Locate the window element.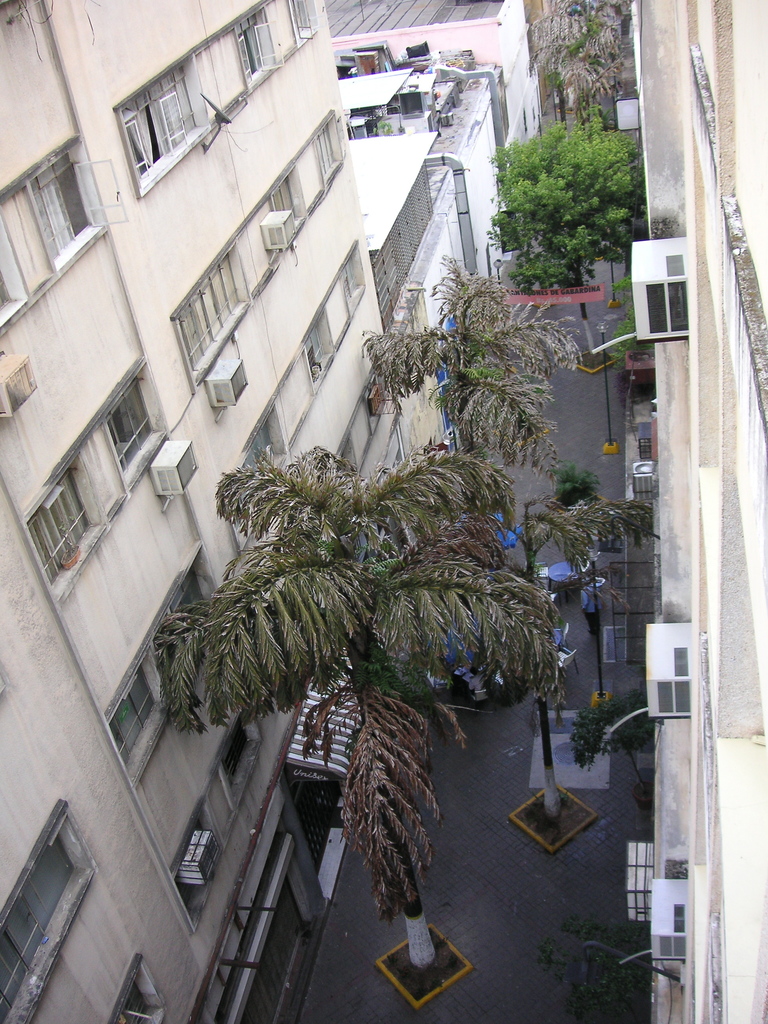
Element bbox: (104,371,165,477).
